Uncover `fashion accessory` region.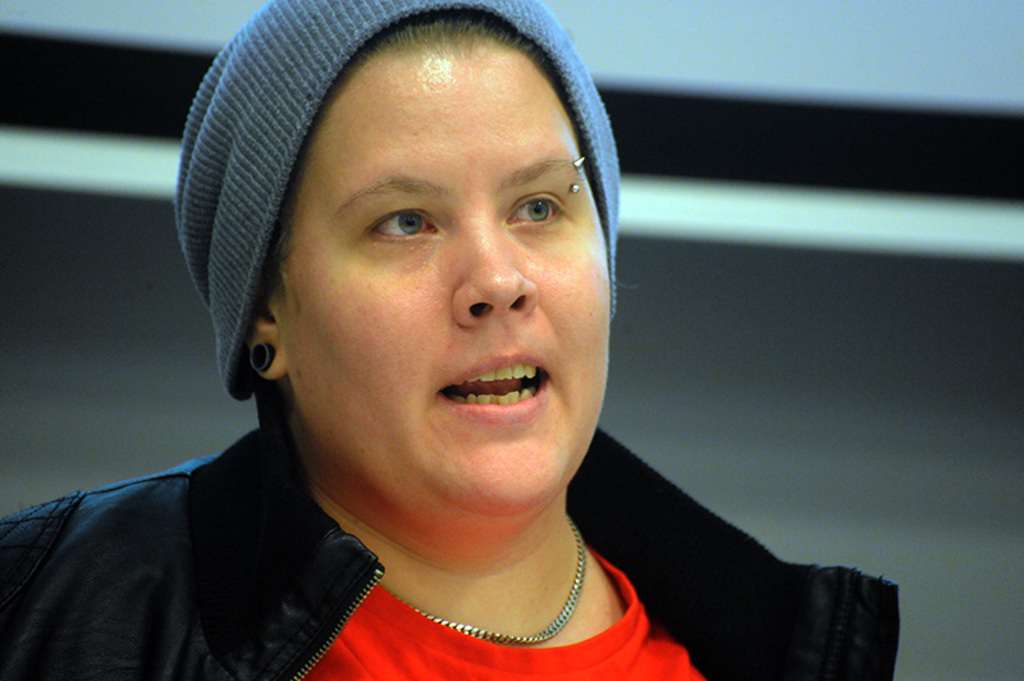
Uncovered: 570:151:589:172.
